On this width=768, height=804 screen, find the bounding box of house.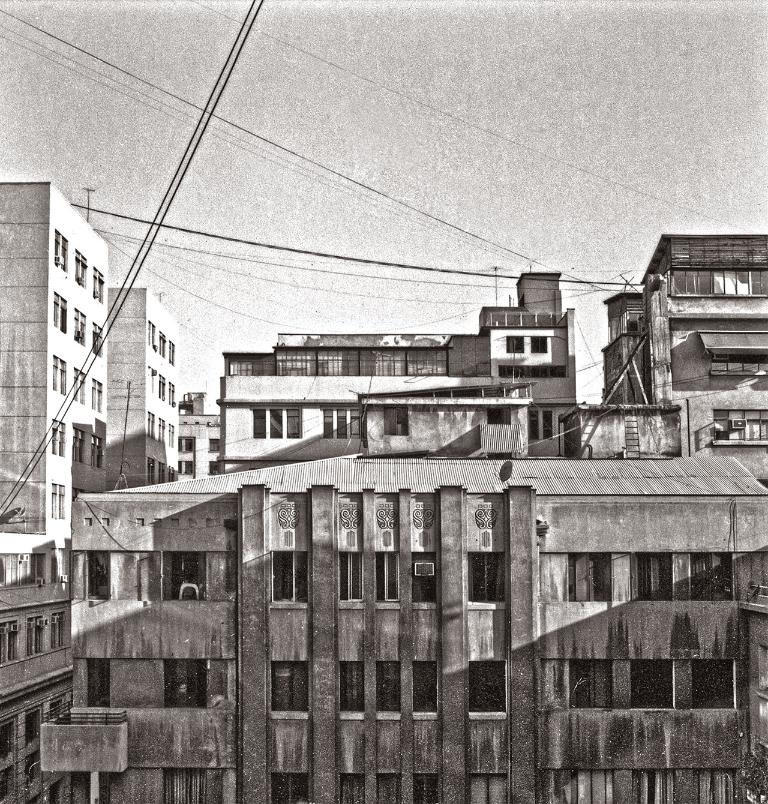
Bounding box: (x1=104, y1=282, x2=178, y2=490).
